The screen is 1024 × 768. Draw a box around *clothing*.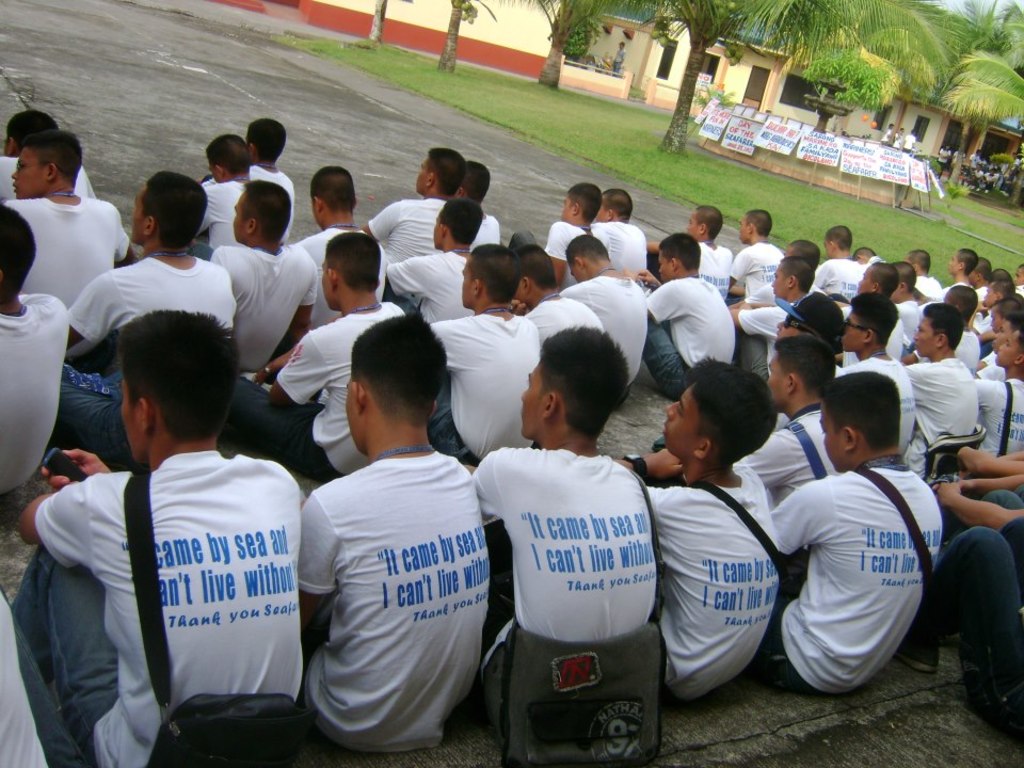
<box>297,452,489,756</box>.
